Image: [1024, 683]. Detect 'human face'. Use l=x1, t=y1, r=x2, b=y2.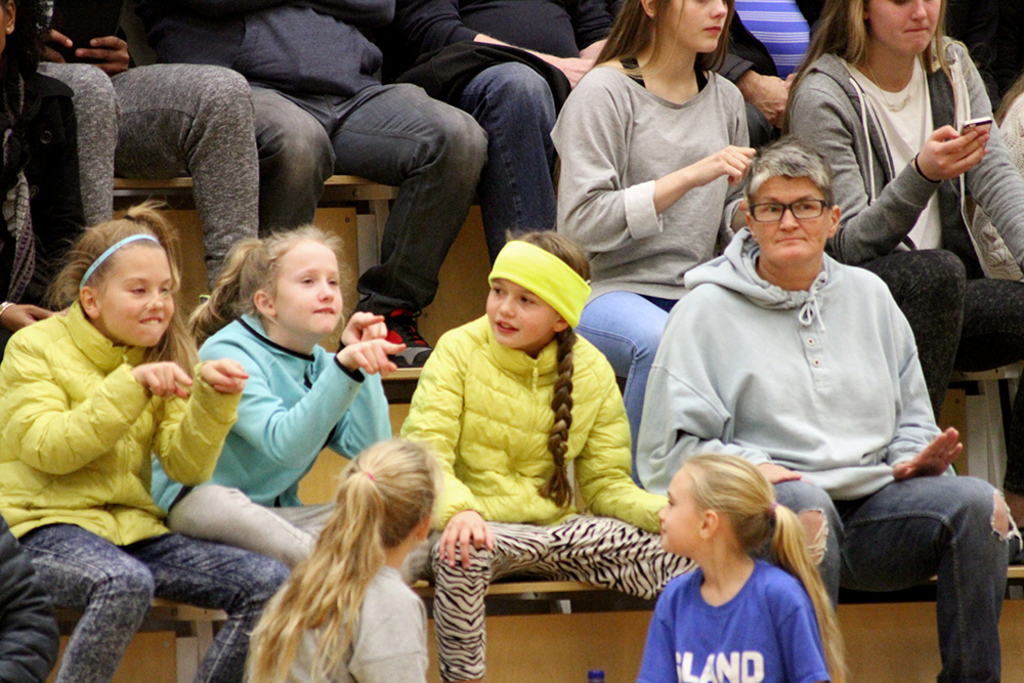
l=484, t=281, r=555, b=349.
